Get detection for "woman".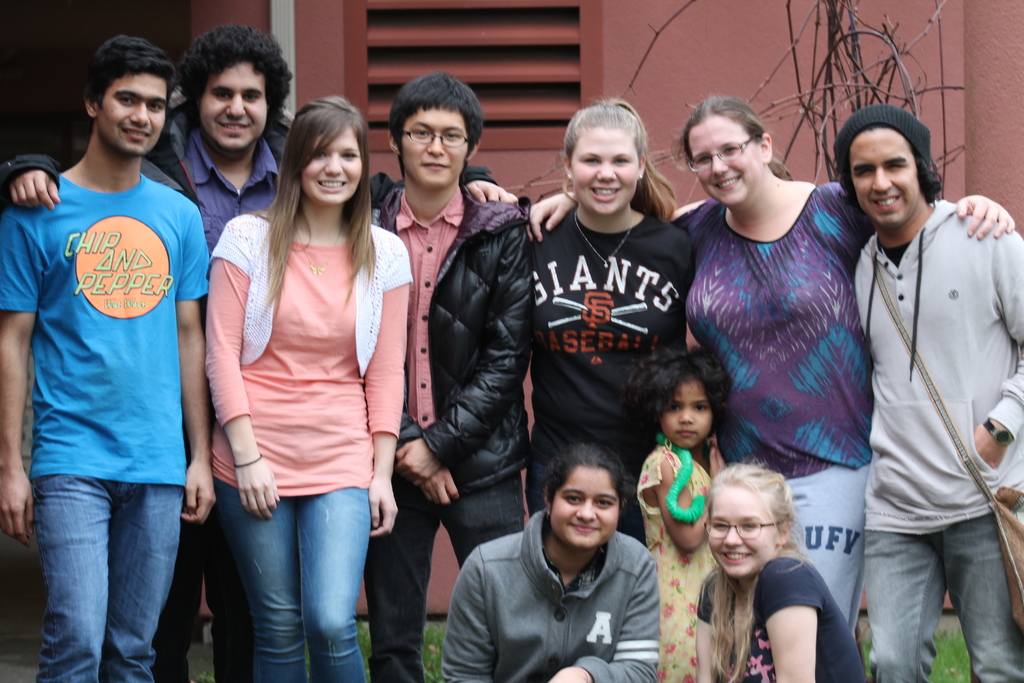
Detection: pyautogui.locateOnScreen(529, 96, 1017, 639).
